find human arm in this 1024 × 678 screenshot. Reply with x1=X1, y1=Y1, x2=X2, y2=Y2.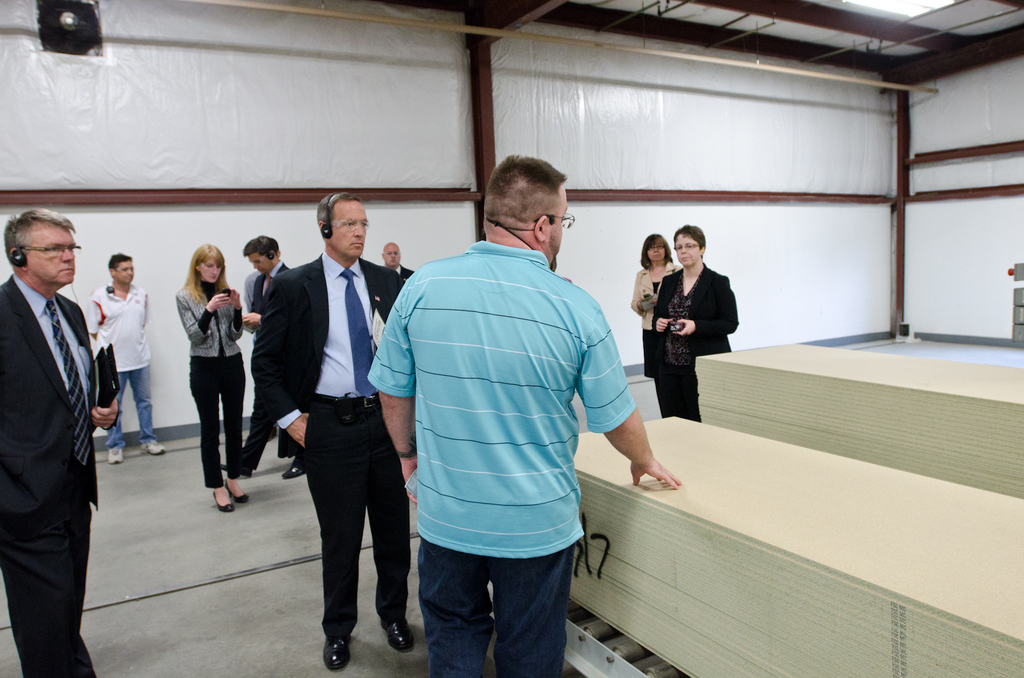
x1=676, y1=286, x2=738, y2=339.
